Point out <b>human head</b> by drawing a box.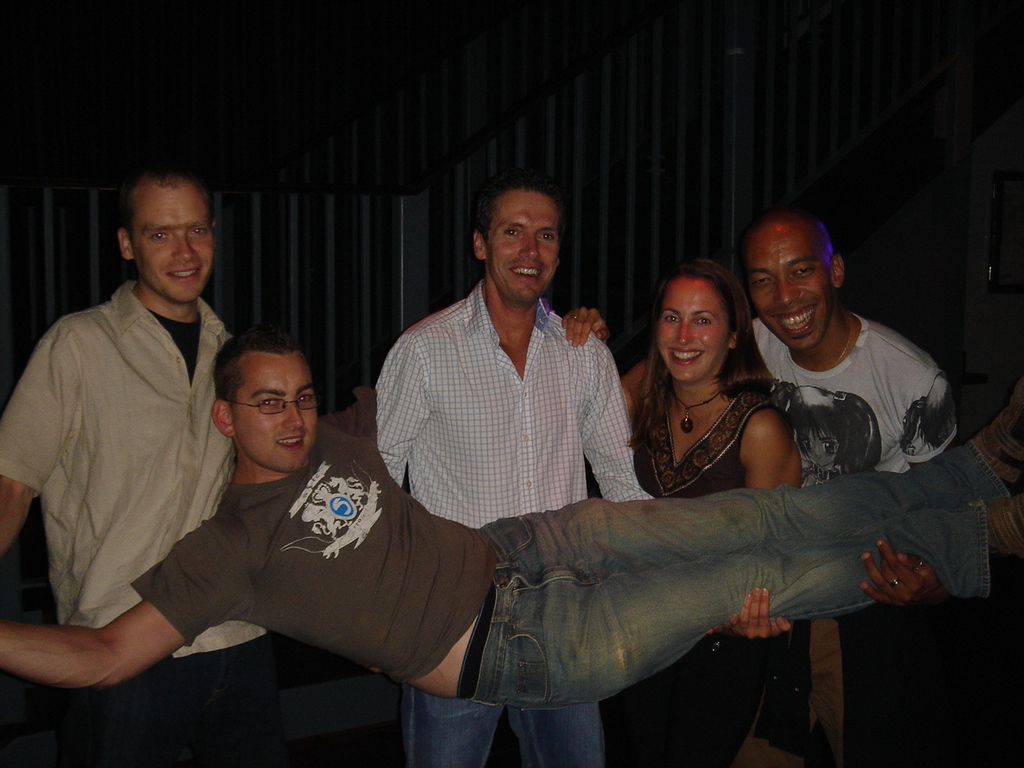
box=[743, 206, 845, 350].
